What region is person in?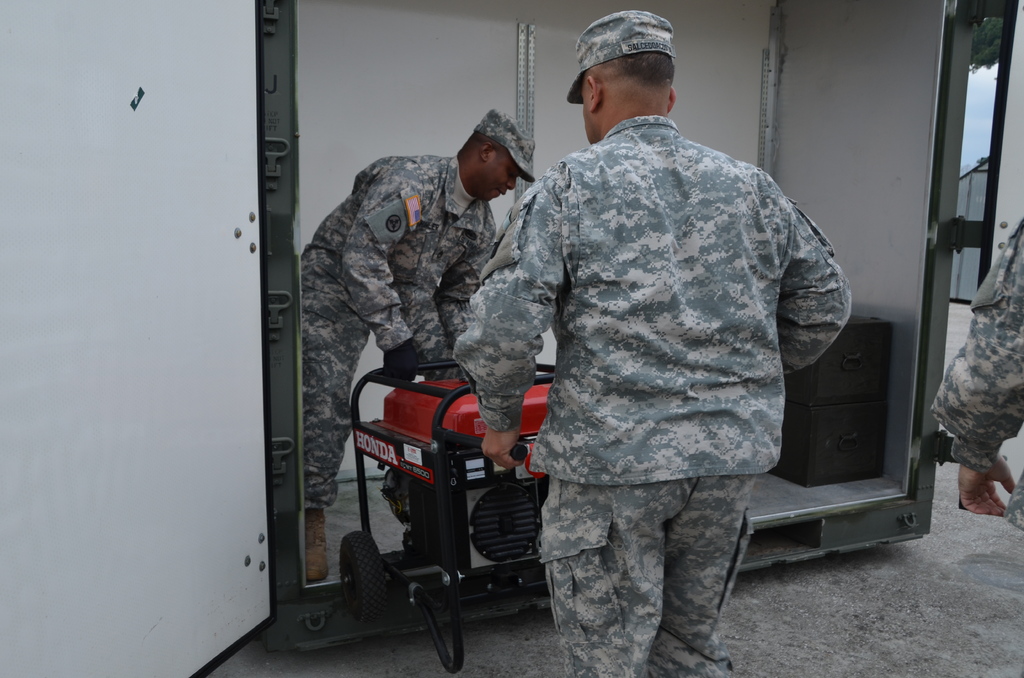
locate(452, 8, 848, 677).
